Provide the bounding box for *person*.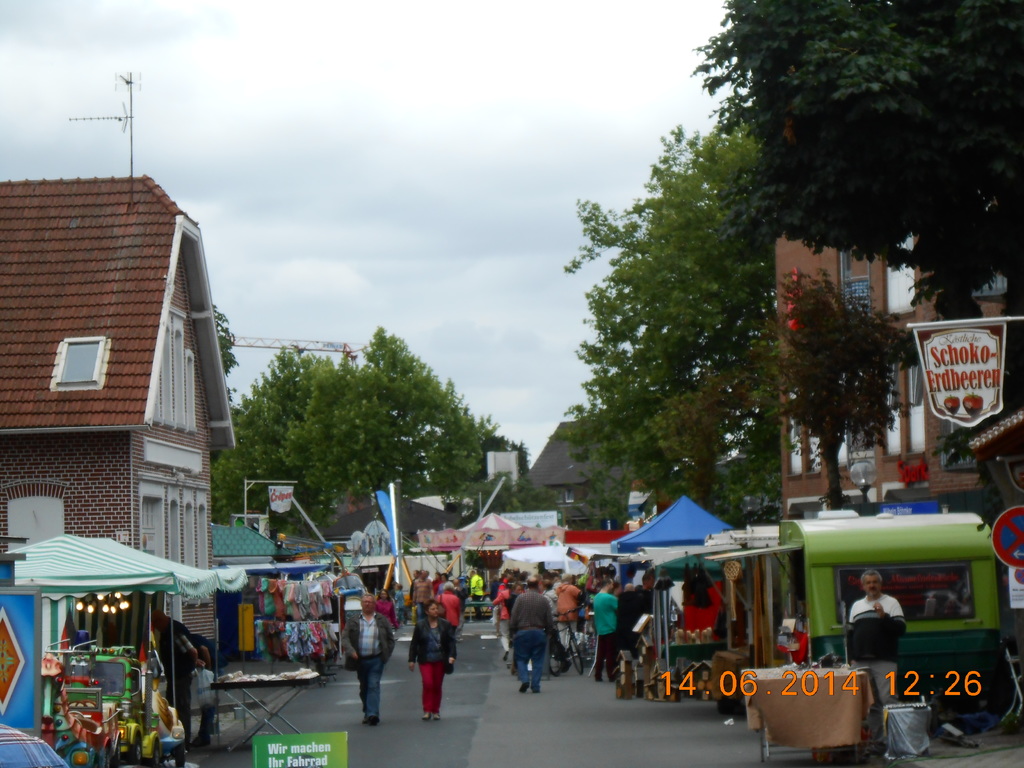
BBox(338, 587, 399, 728).
